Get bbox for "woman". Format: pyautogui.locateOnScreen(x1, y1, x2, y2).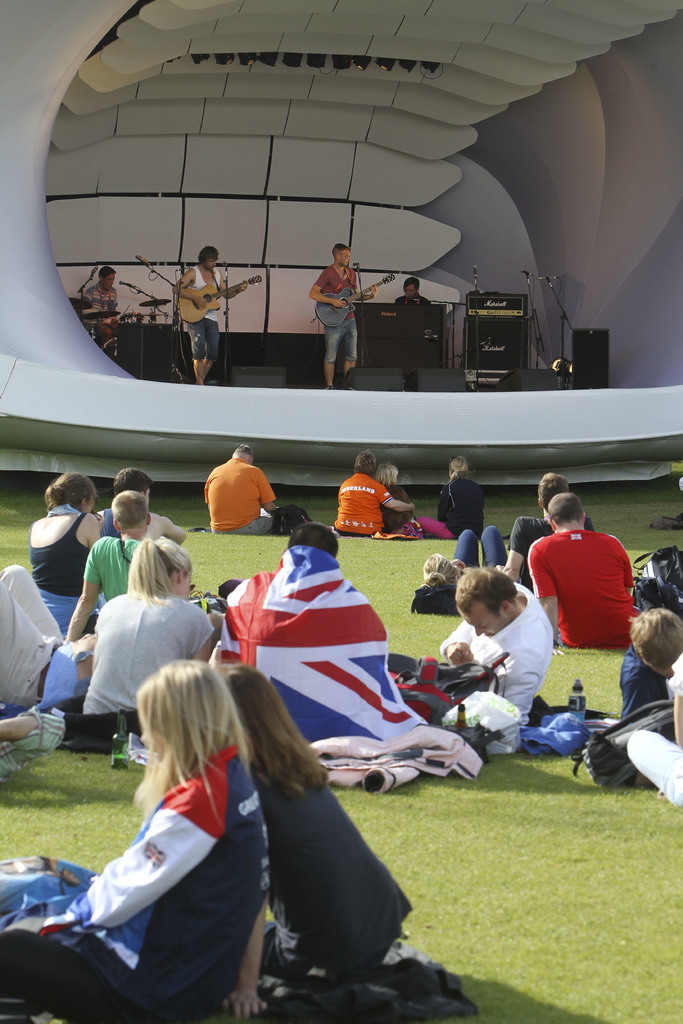
pyautogui.locateOnScreen(27, 469, 105, 636).
